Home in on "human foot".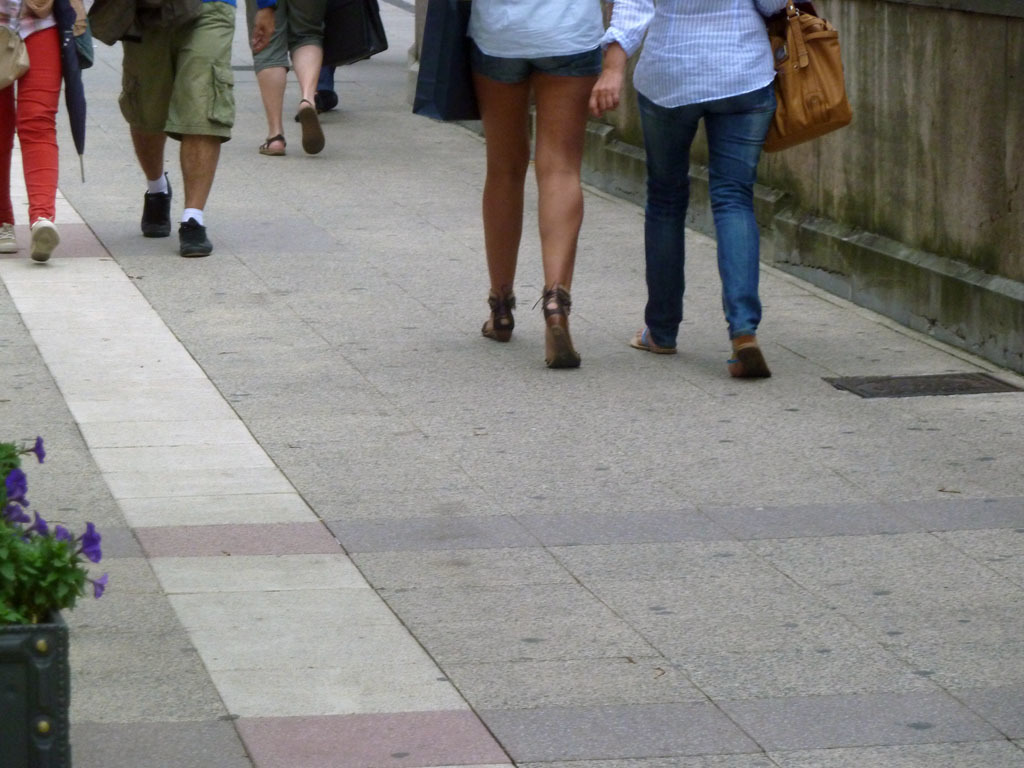
Homed in at crop(180, 207, 223, 254).
